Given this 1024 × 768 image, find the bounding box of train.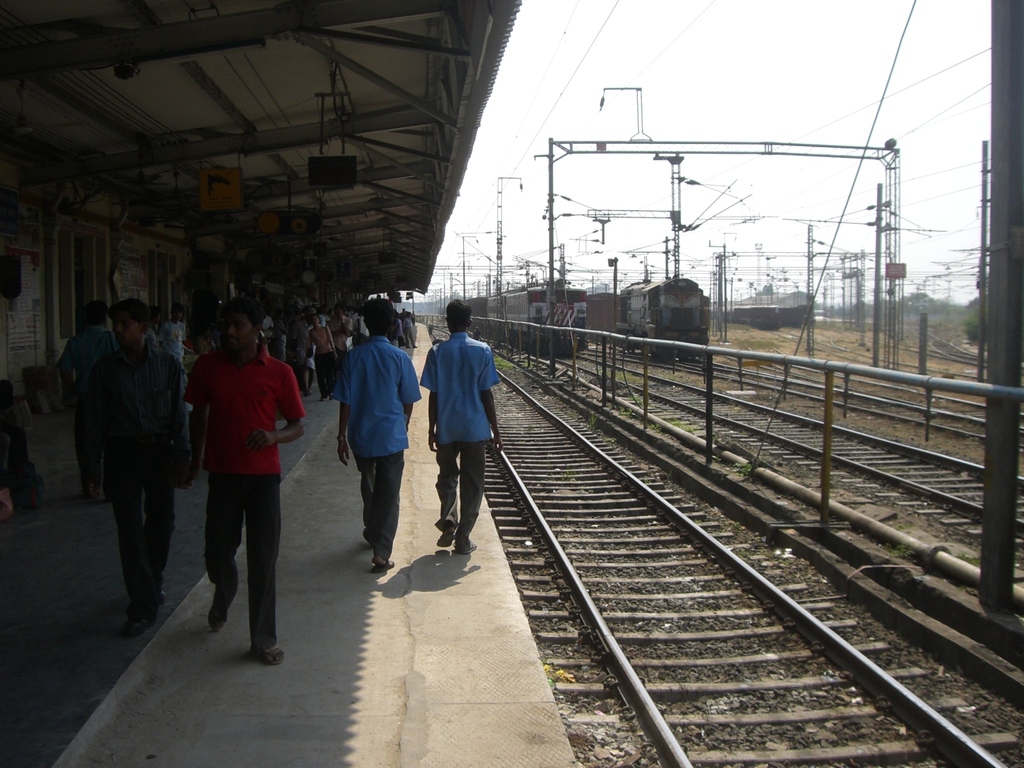
bbox=[397, 289, 579, 357].
